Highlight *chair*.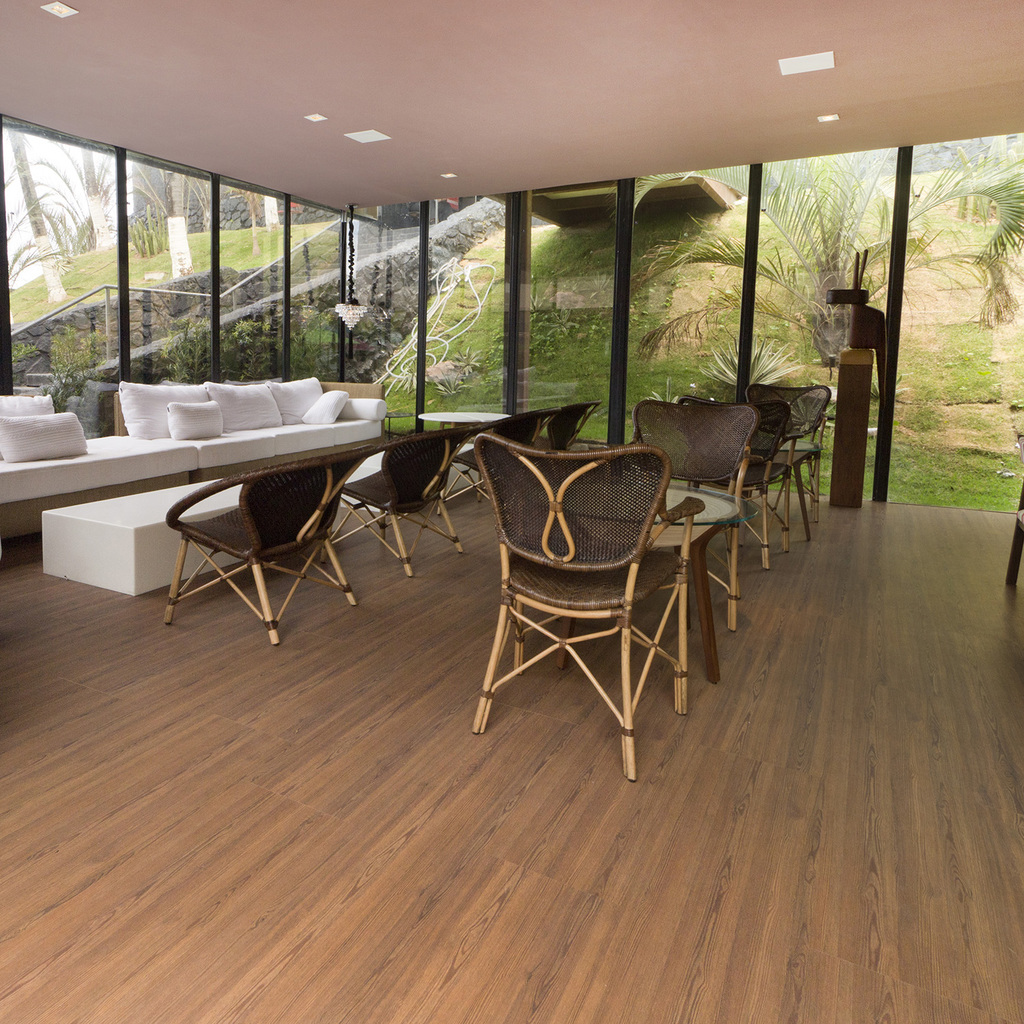
Highlighted region: (465, 416, 731, 748).
